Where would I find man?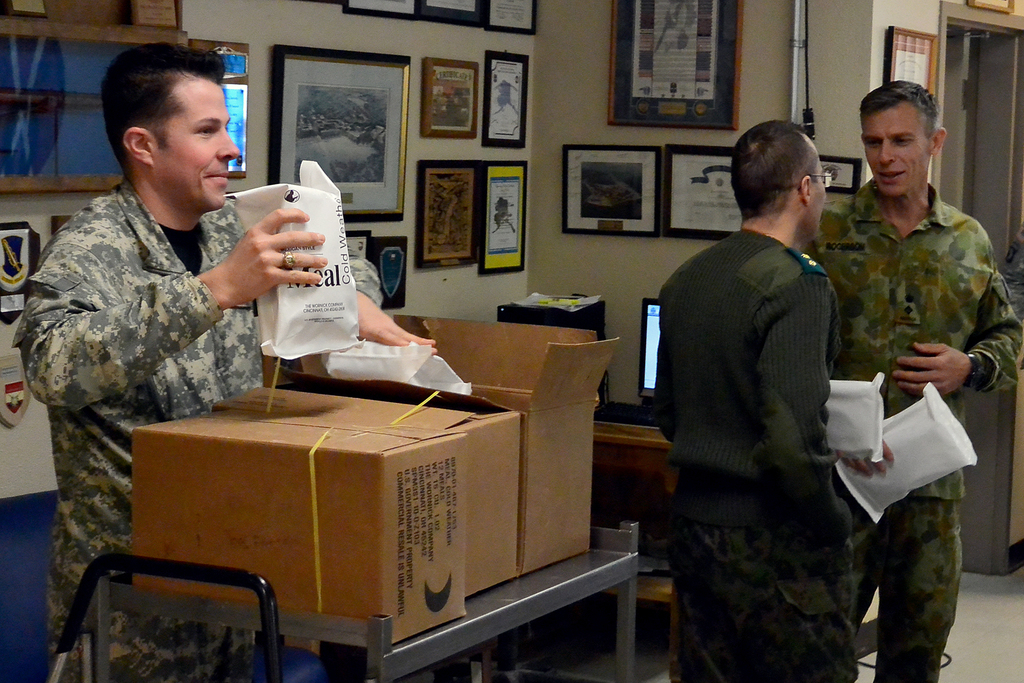
At <region>655, 126, 862, 682</region>.
